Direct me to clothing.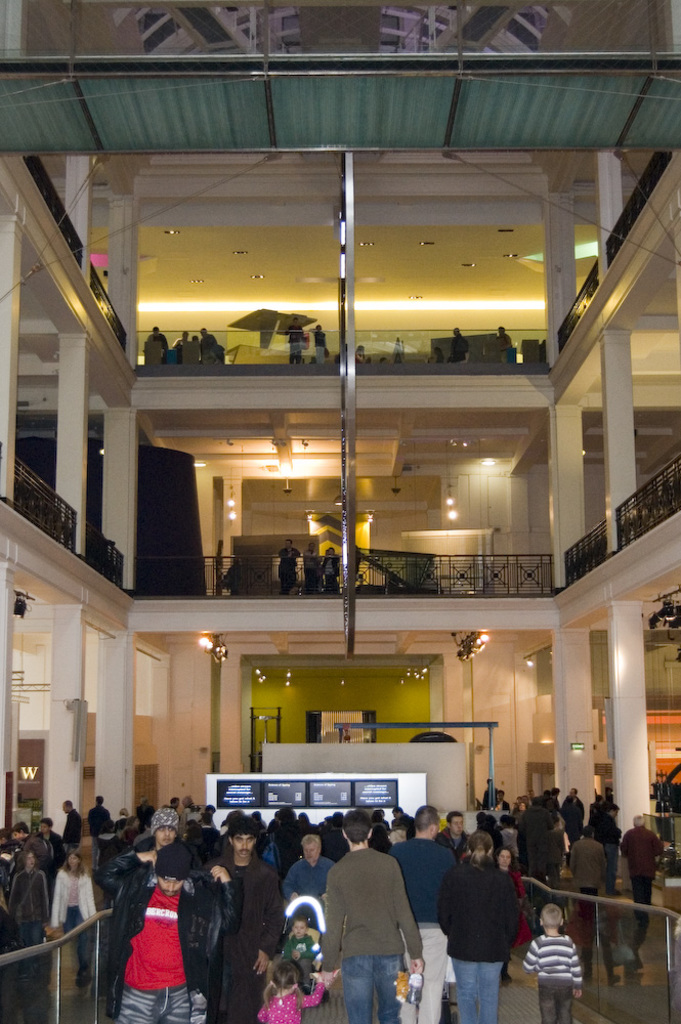
Direction: 550, 796, 560, 813.
